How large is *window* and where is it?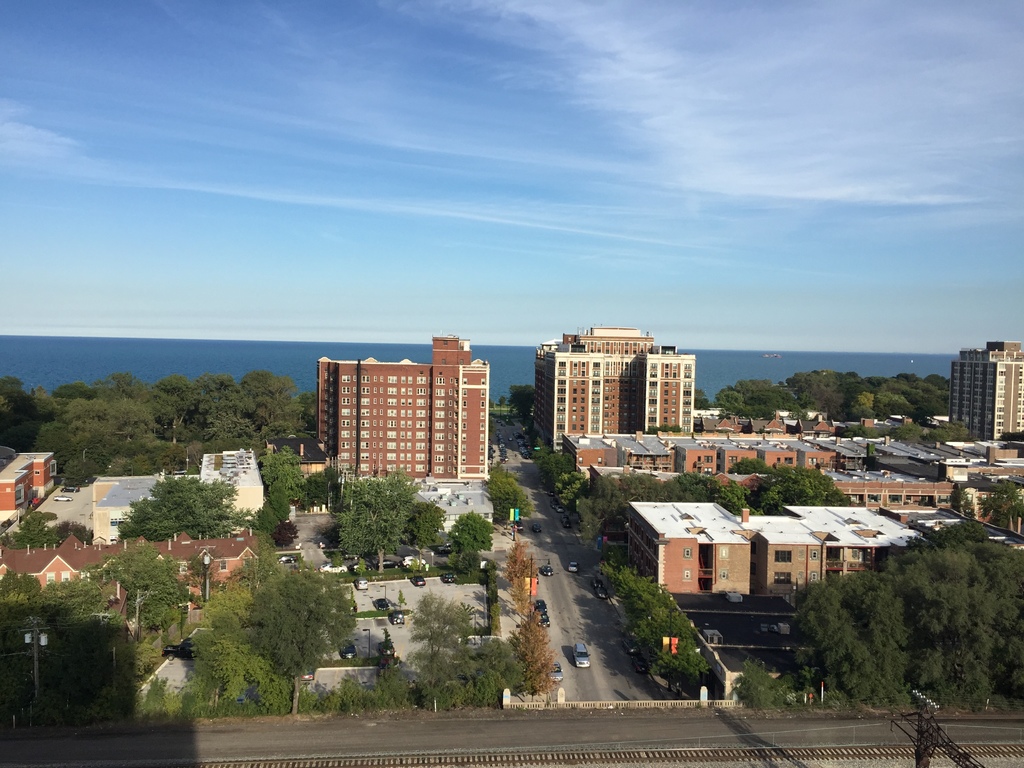
Bounding box: <bbox>957, 495, 973, 507</bbox>.
